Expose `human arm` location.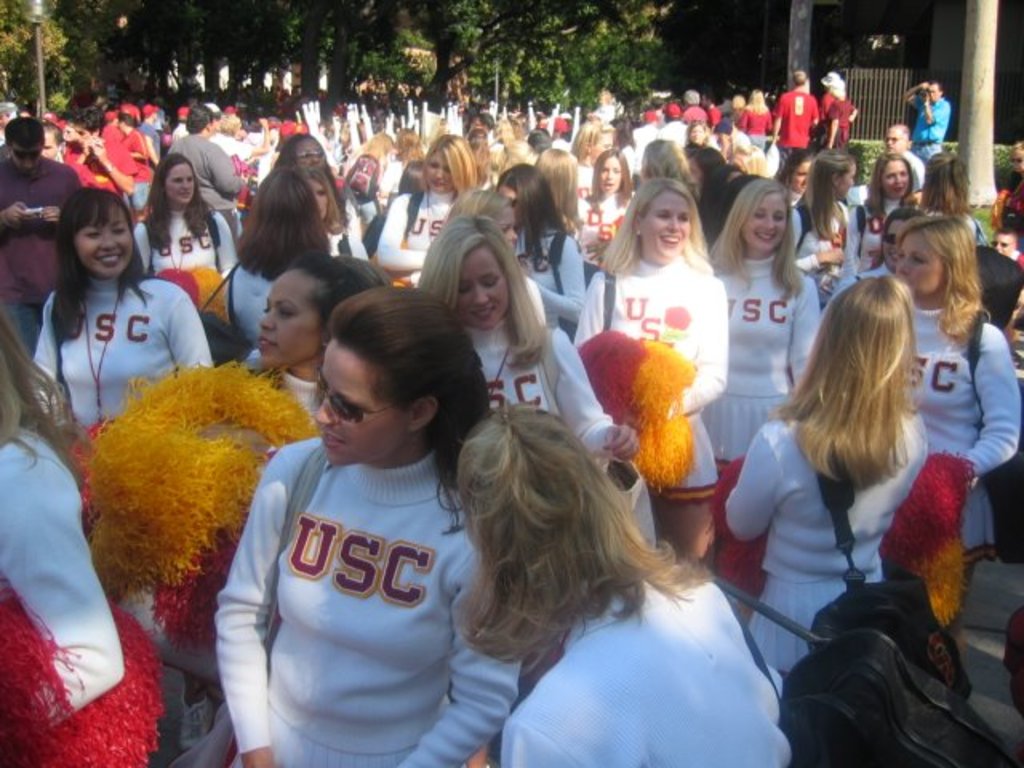
Exposed at x1=163 y1=301 x2=210 y2=376.
